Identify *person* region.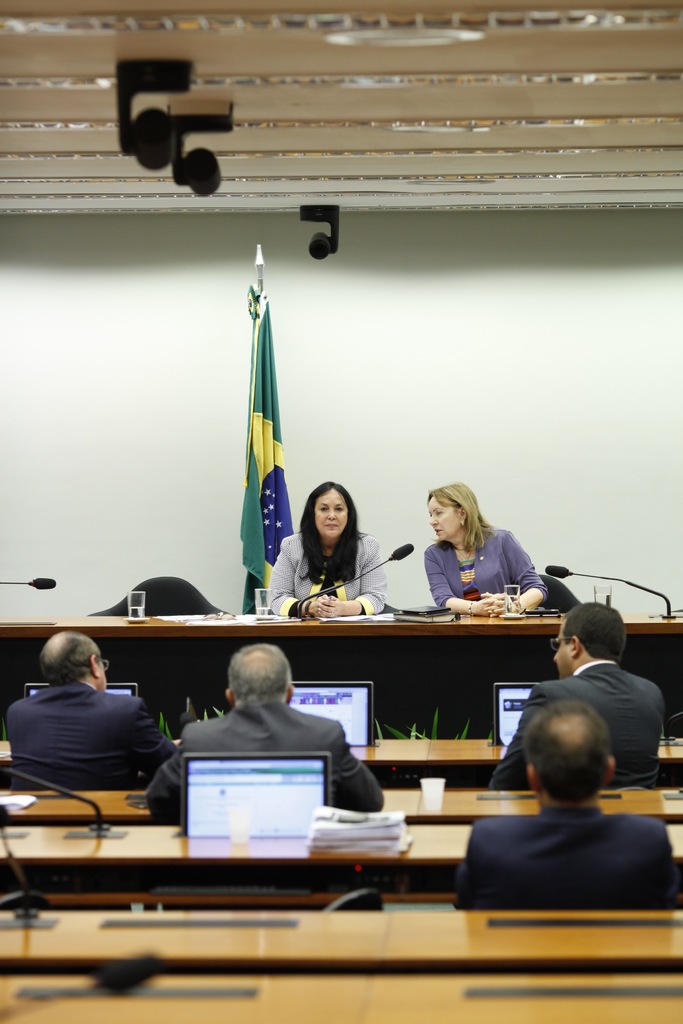
Region: <box>413,474,554,632</box>.
